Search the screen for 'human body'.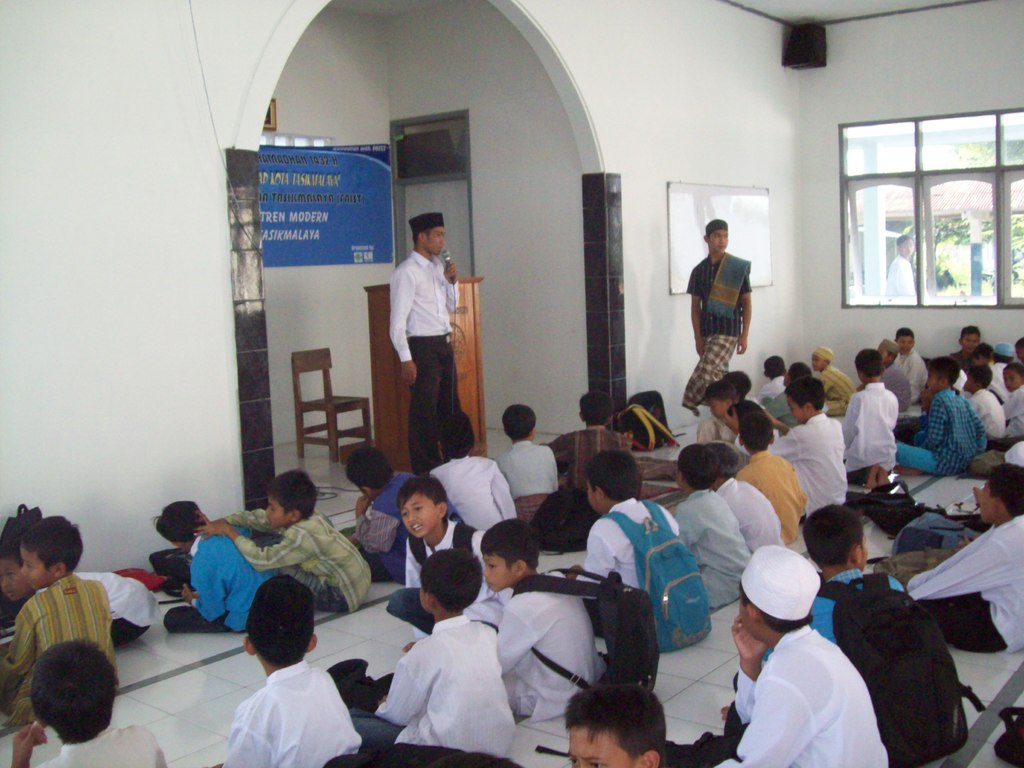
Found at BBox(564, 460, 956, 755).
